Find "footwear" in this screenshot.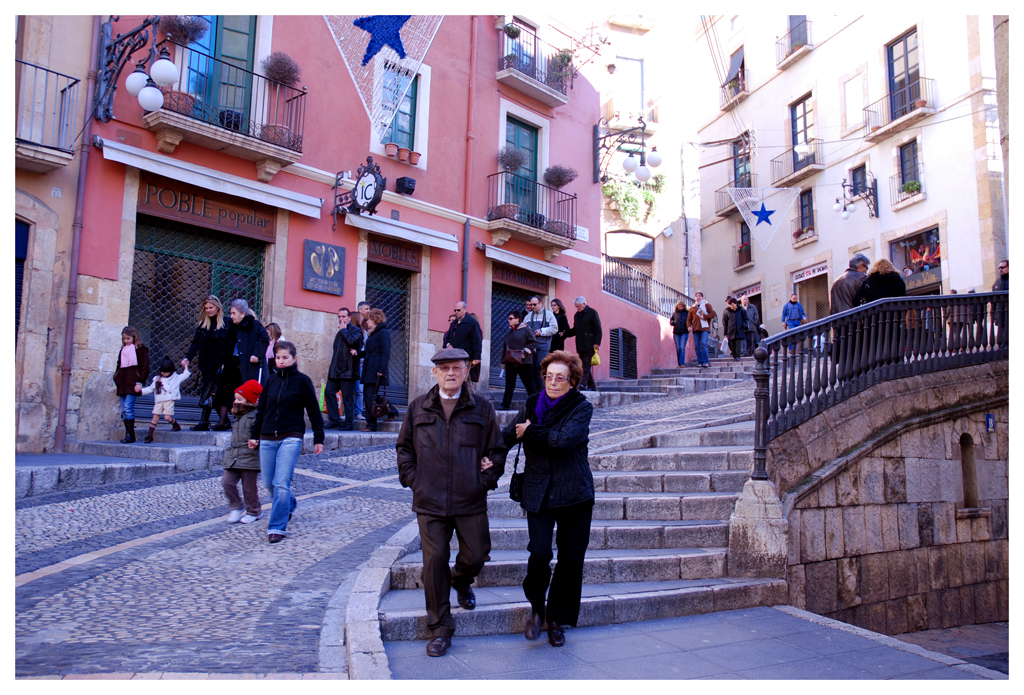
The bounding box for "footwear" is (545,621,565,646).
